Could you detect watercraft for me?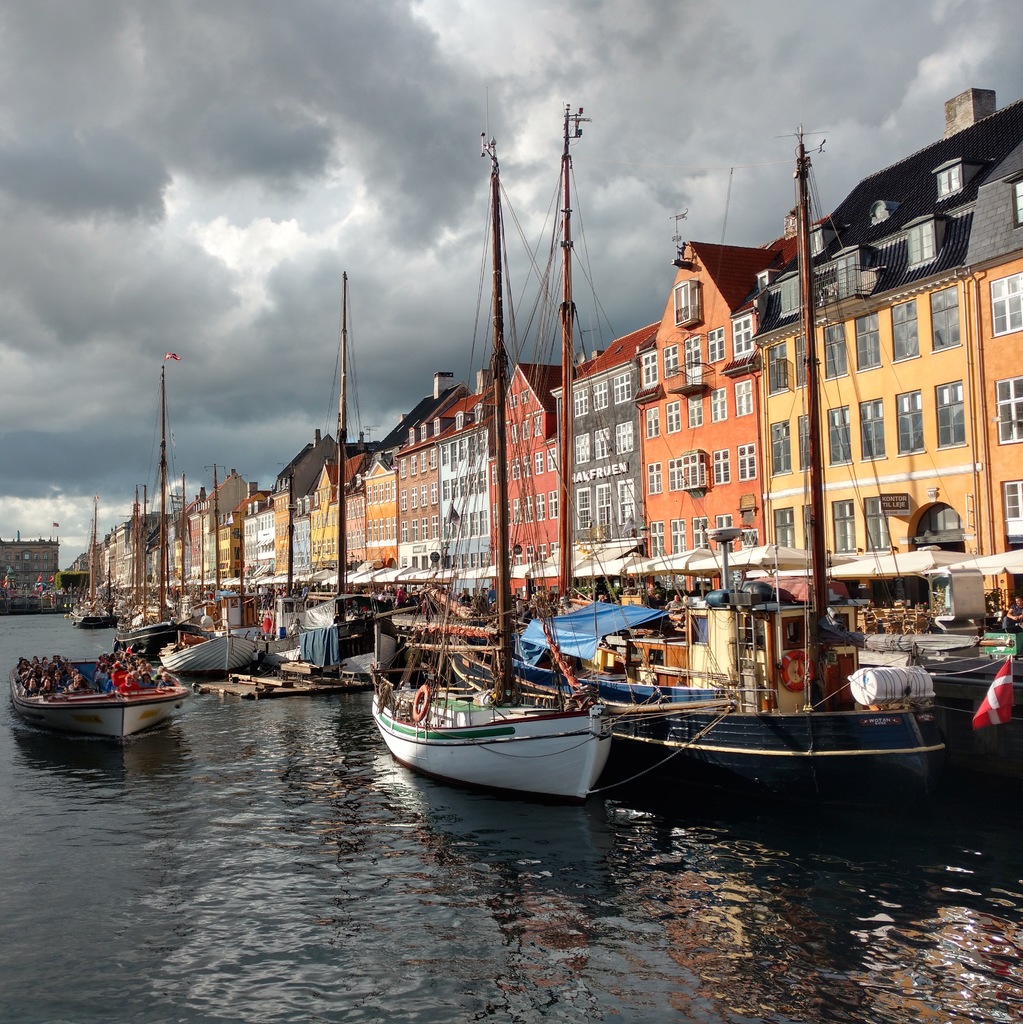
Detection result: (x1=17, y1=643, x2=176, y2=741).
